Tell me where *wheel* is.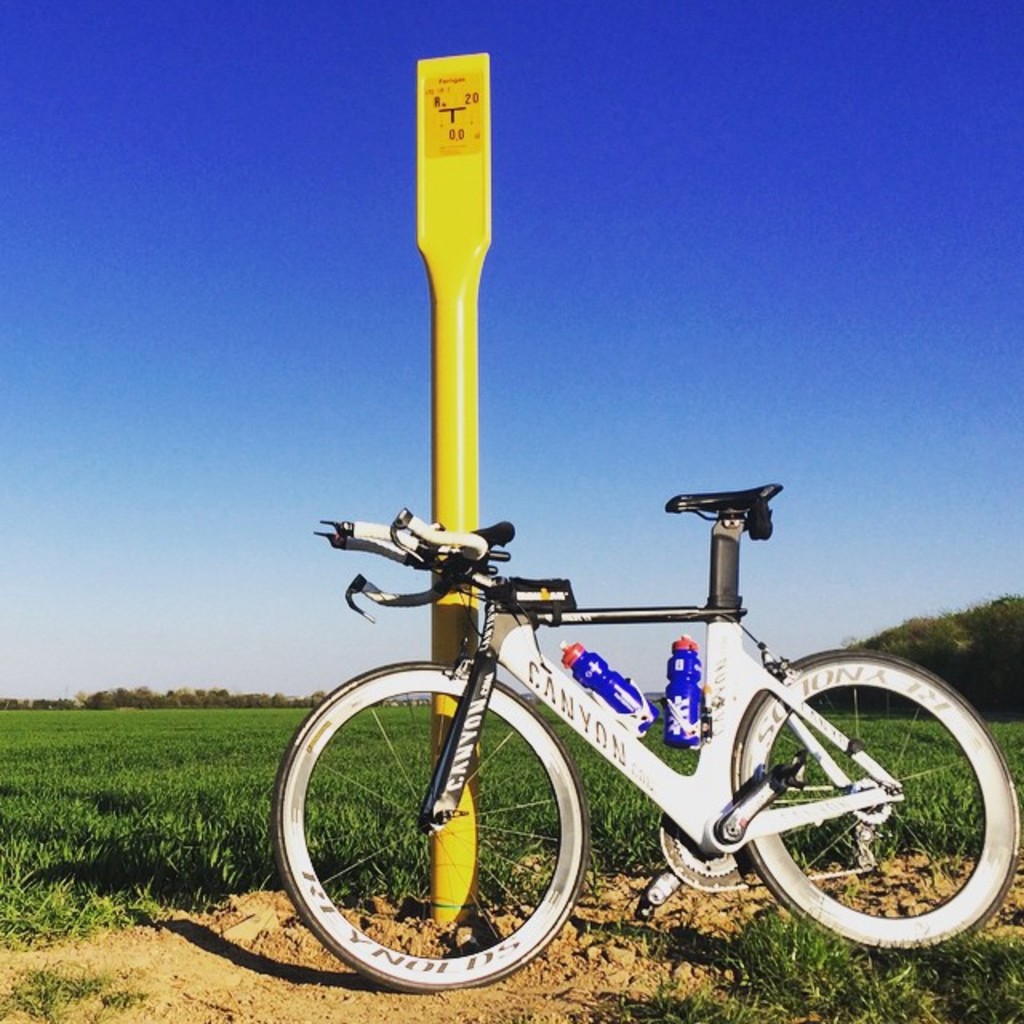
*wheel* is at <bbox>275, 653, 587, 1005</bbox>.
